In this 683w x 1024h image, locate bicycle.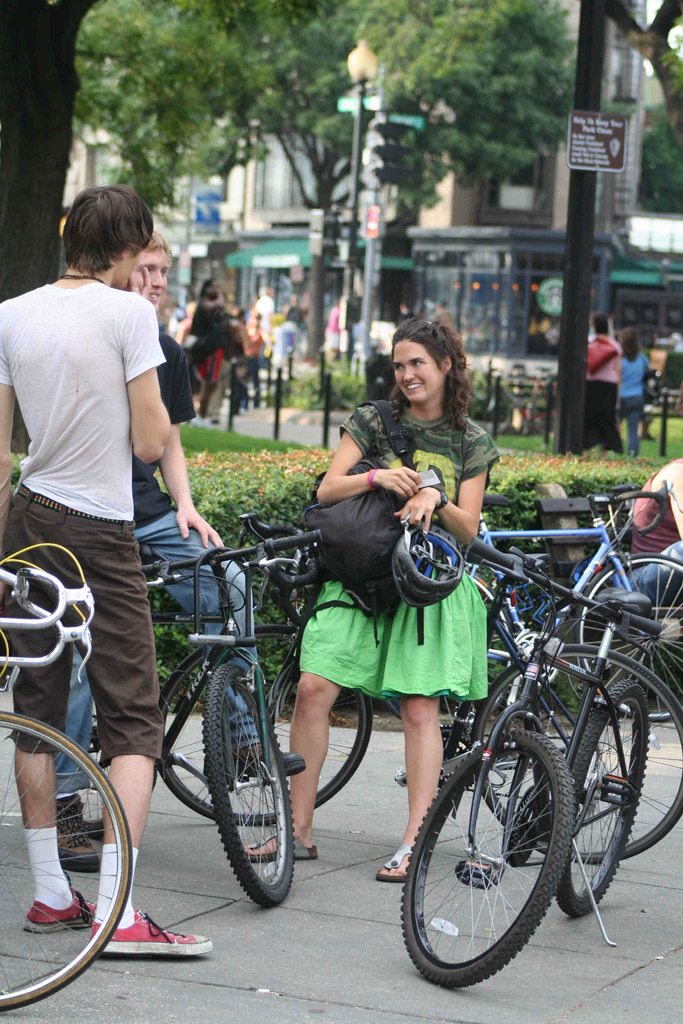
Bounding box: [x1=489, y1=484, x2=682, y2=722].
